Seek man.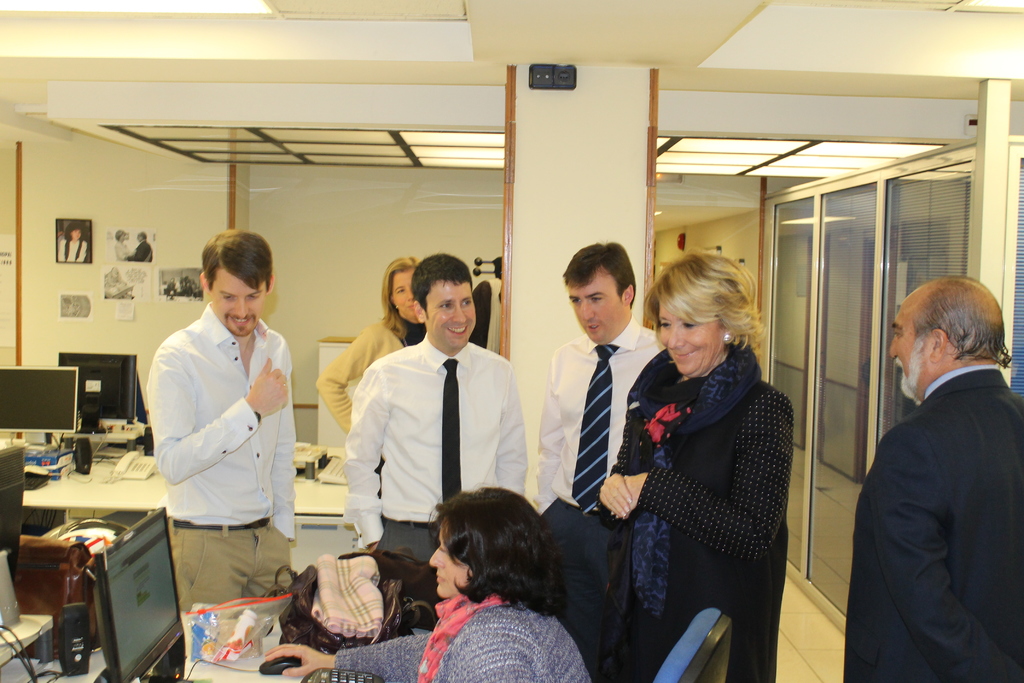
bbox=[143, 226, 298, 614].
